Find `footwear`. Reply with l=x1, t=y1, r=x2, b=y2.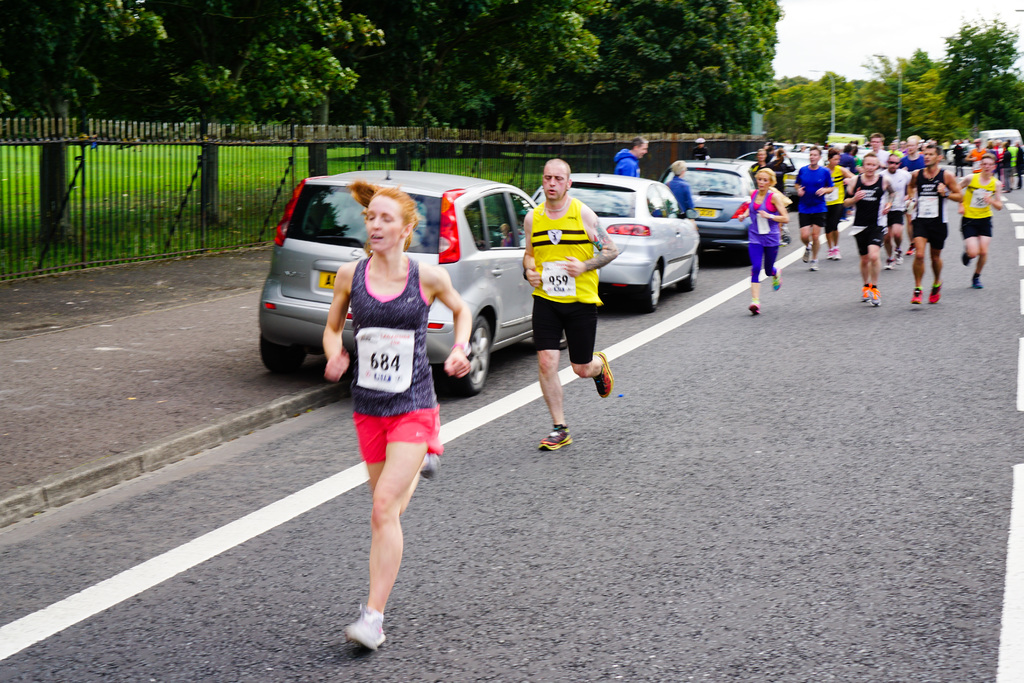
l=799, t=240, r=811, b=263.
